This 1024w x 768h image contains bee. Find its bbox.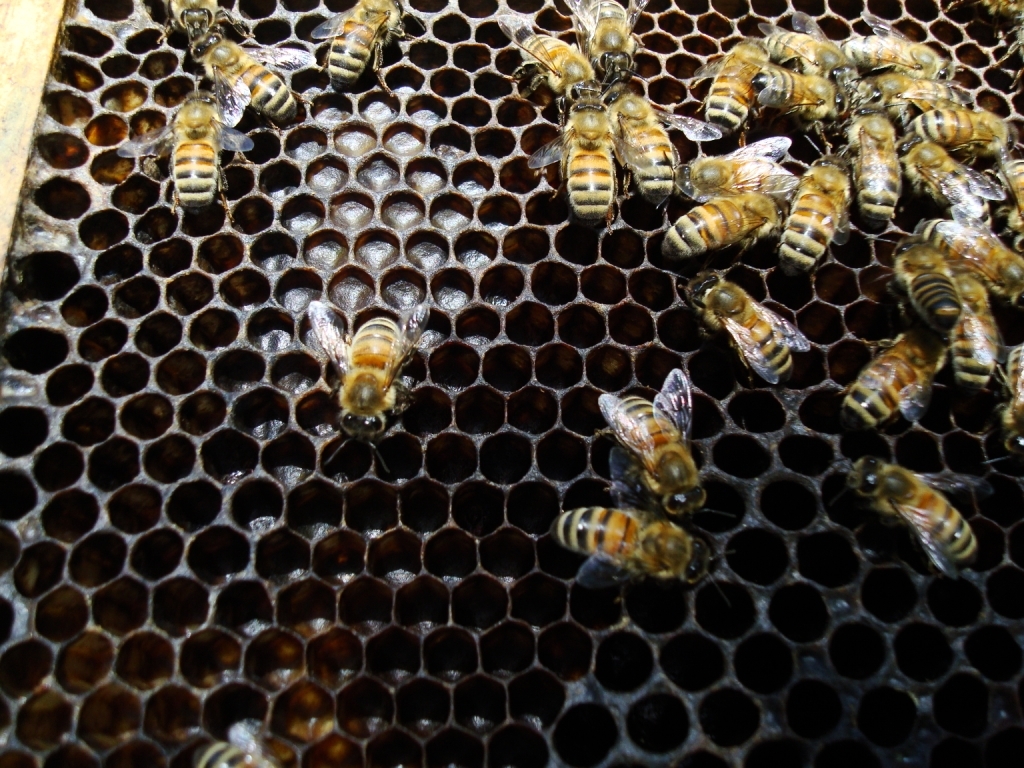
[308, 296, 427, 475].
